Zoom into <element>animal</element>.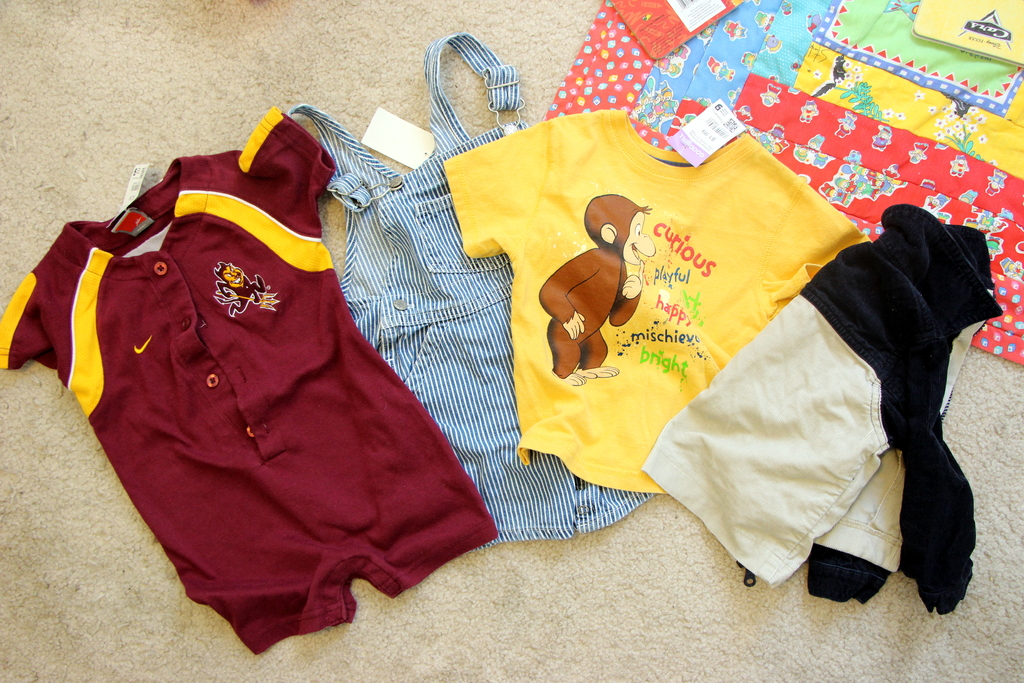
Zoom target: l=539, t=194, r=652, b=384.
